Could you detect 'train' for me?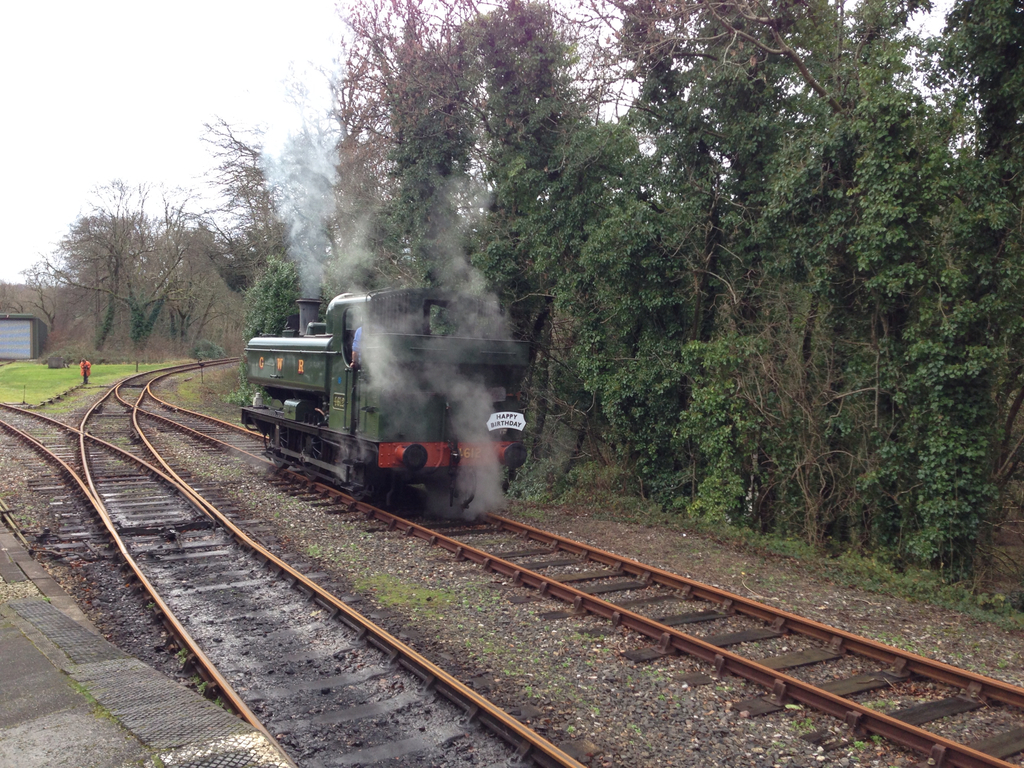
Detection result: left=241, top=284, right=529, bottom=513.
